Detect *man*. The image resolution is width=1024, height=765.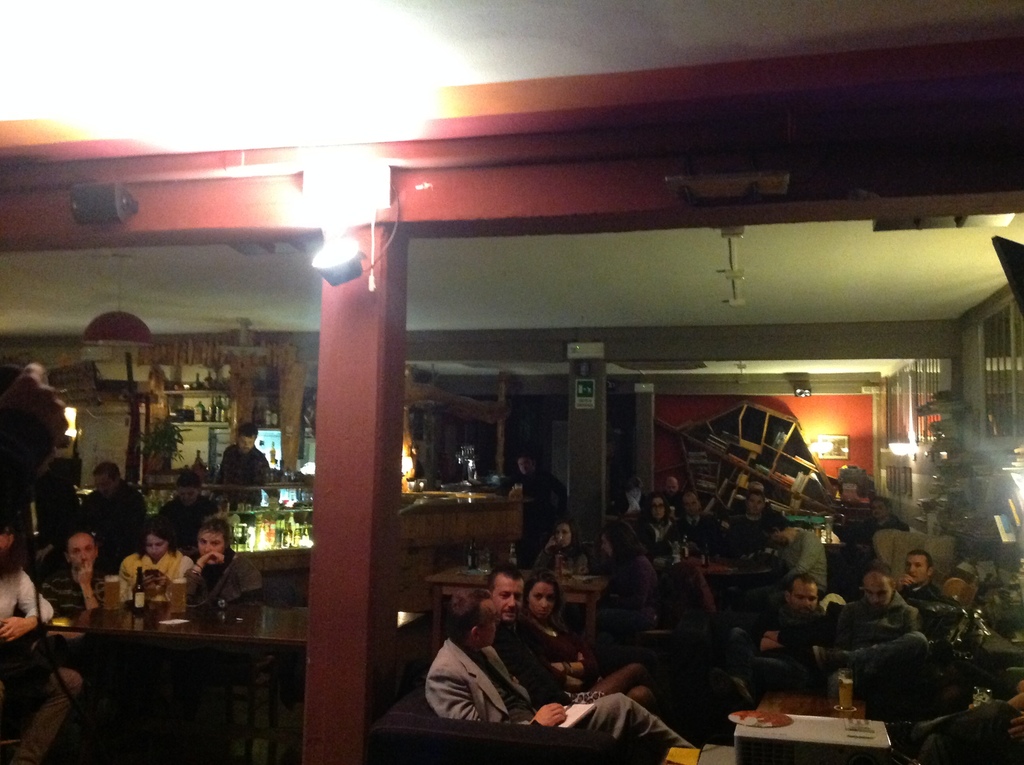
[804, 559, 934, 699].
